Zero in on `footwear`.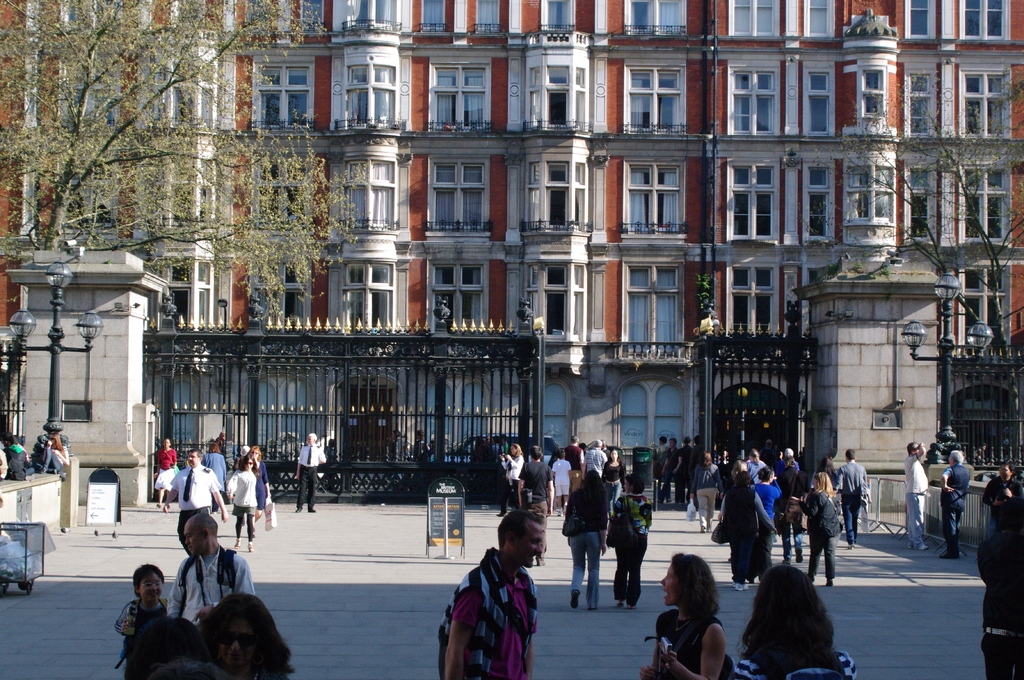
Zeroed in: detection(303, 500, 316, 510).
